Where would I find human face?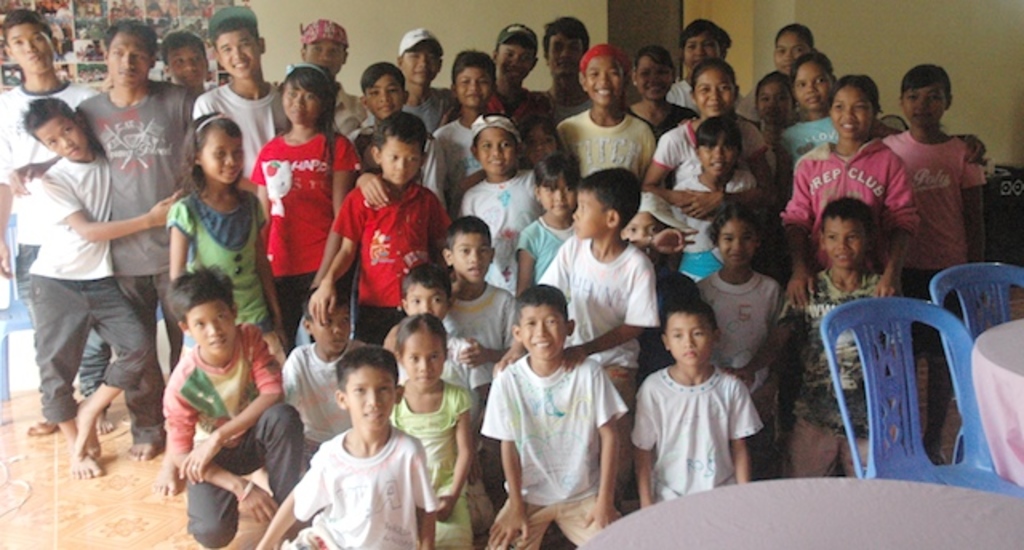
At select_region(453, 66, 490, 109).
